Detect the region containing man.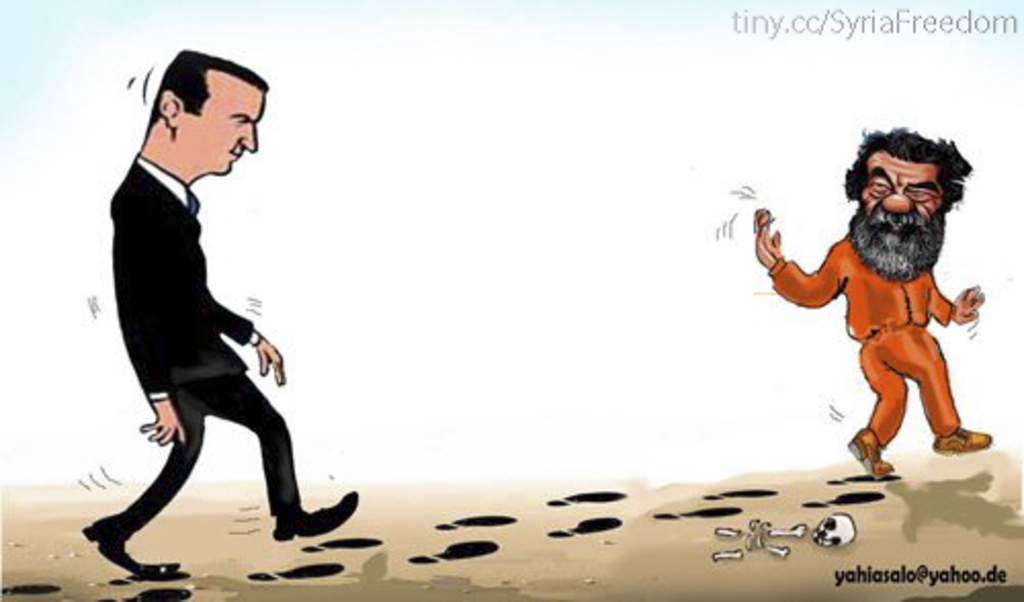
78,45,358,569.
